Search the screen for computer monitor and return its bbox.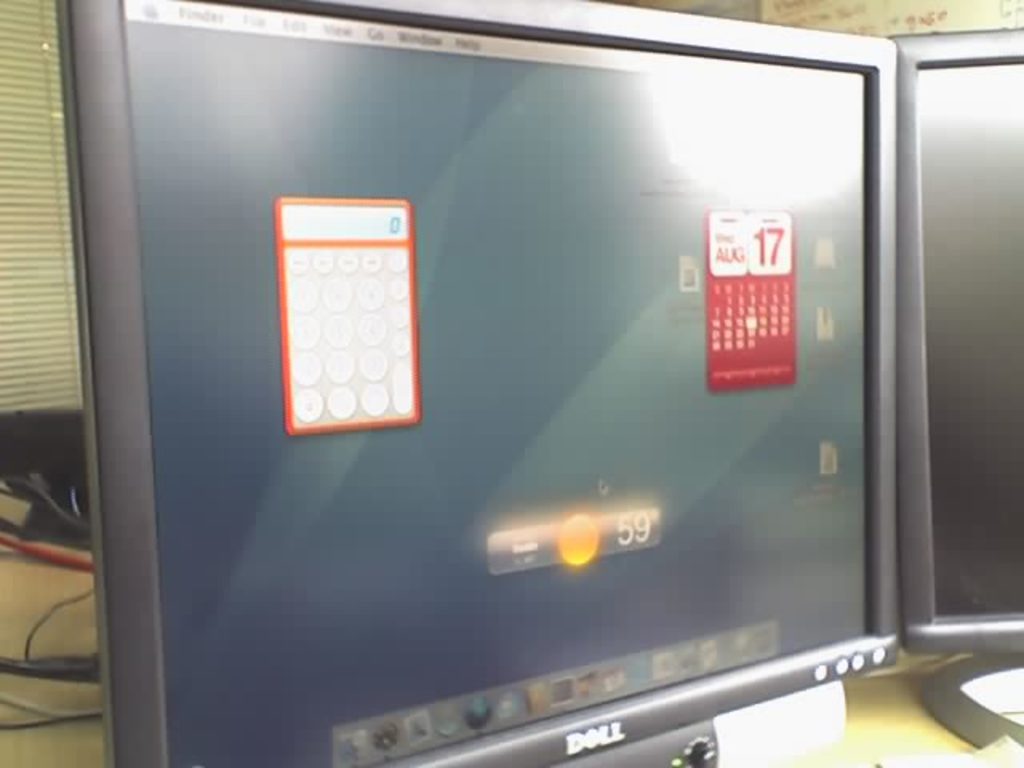
Found: (51,0,898,766).
